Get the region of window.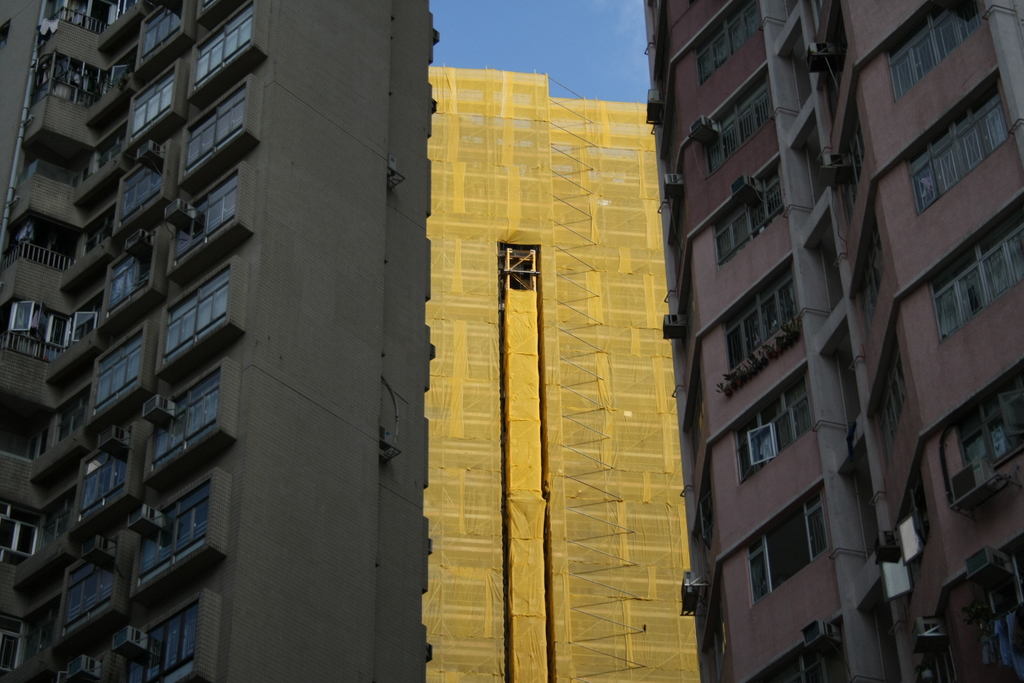
(x1=753, y1=488, x2=824, y2=602).
